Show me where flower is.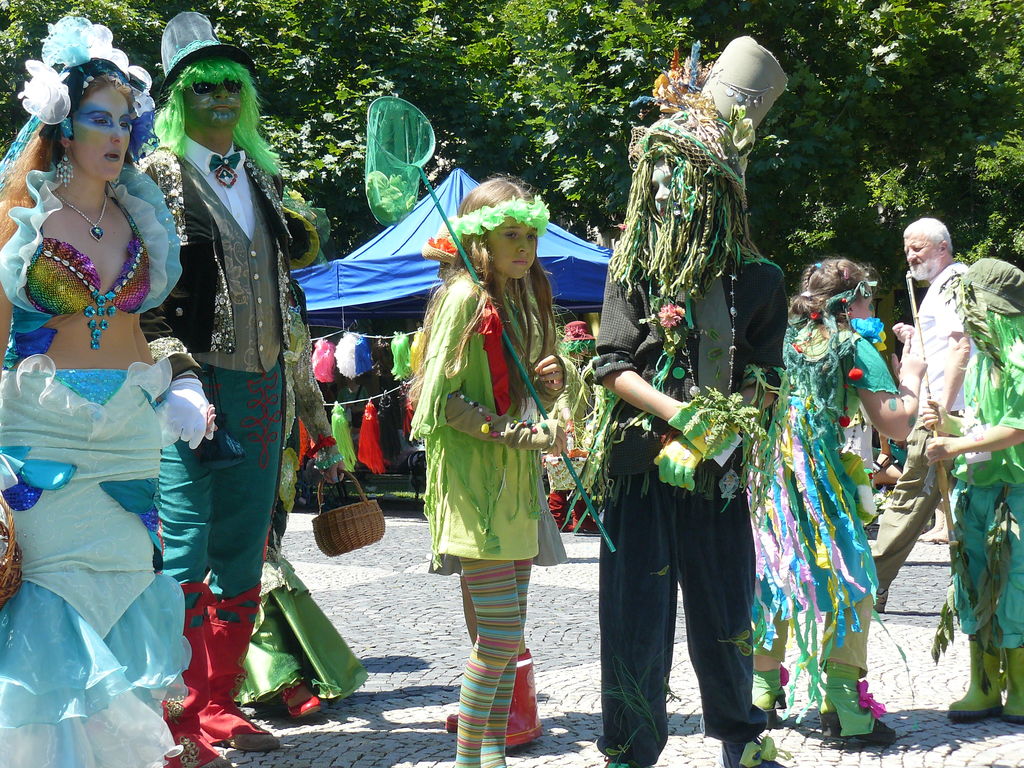
flower is at x1=847 y1=364 x2=863 y2=383.
